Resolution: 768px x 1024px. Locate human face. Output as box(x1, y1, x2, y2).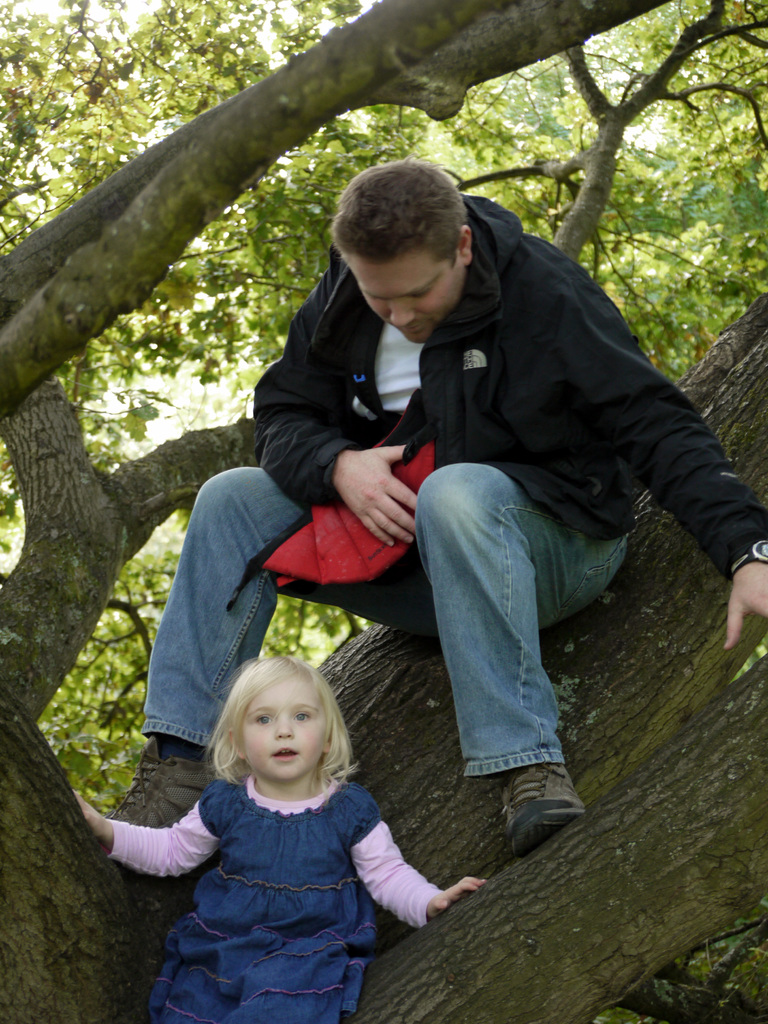
box(242, 685, 324, 781).
